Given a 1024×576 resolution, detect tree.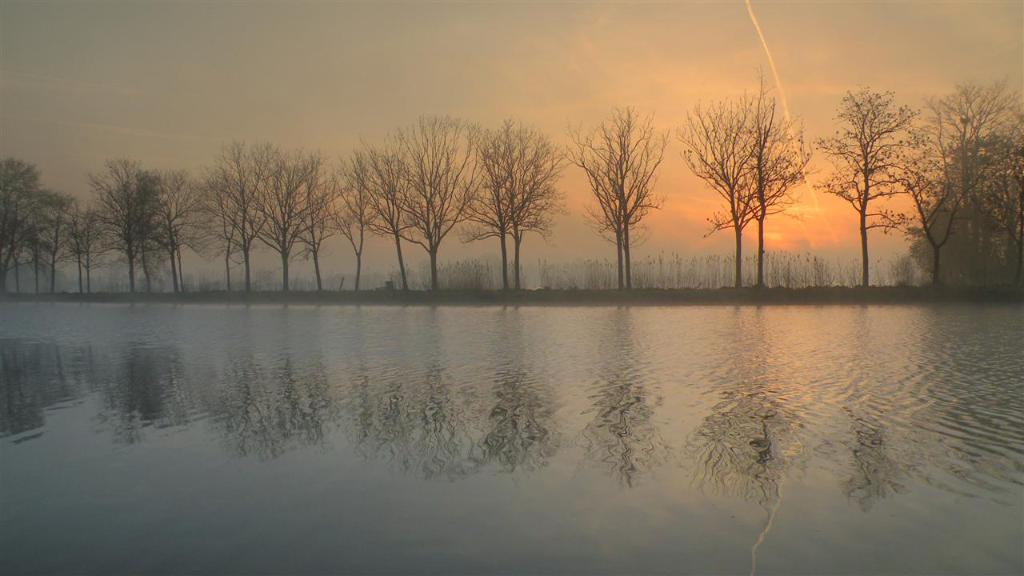
locate(293, 140, 358, 286).
